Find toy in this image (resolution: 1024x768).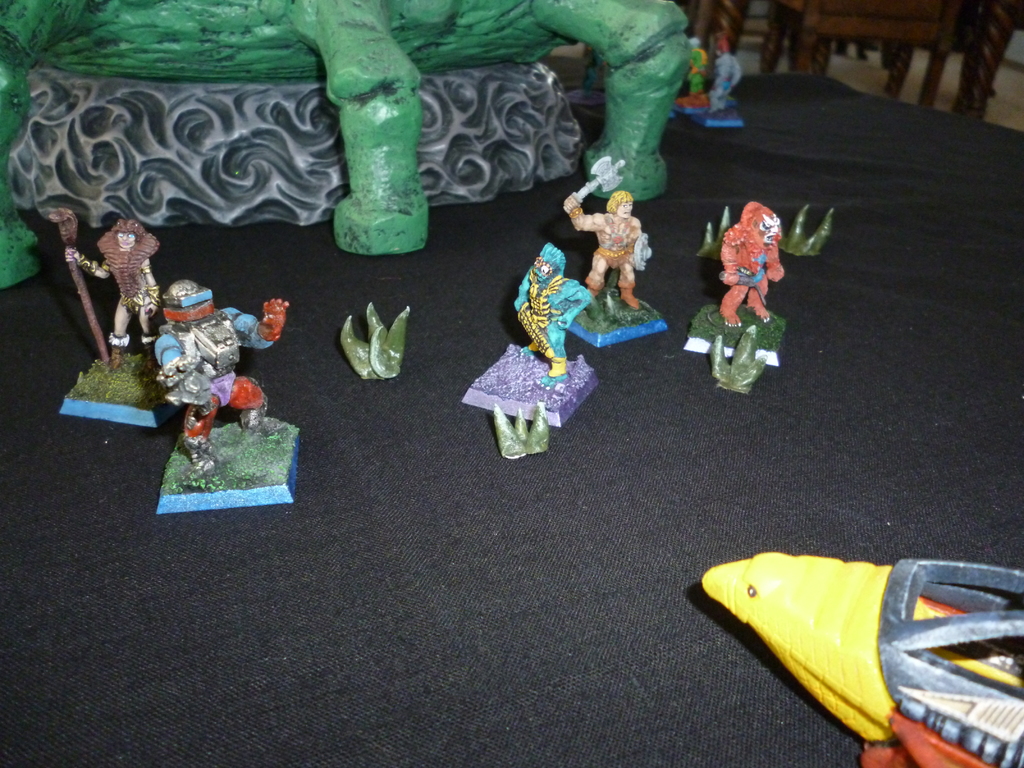
l=510, t=241, r=593, b=378.
